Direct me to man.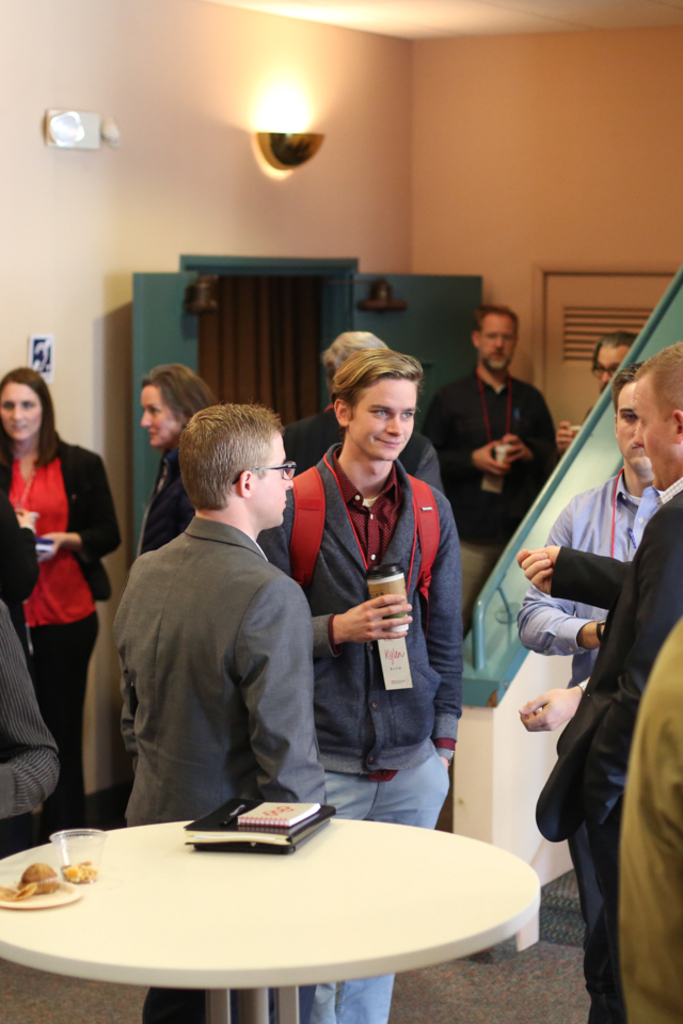
Direction: 514,363,663,733.
